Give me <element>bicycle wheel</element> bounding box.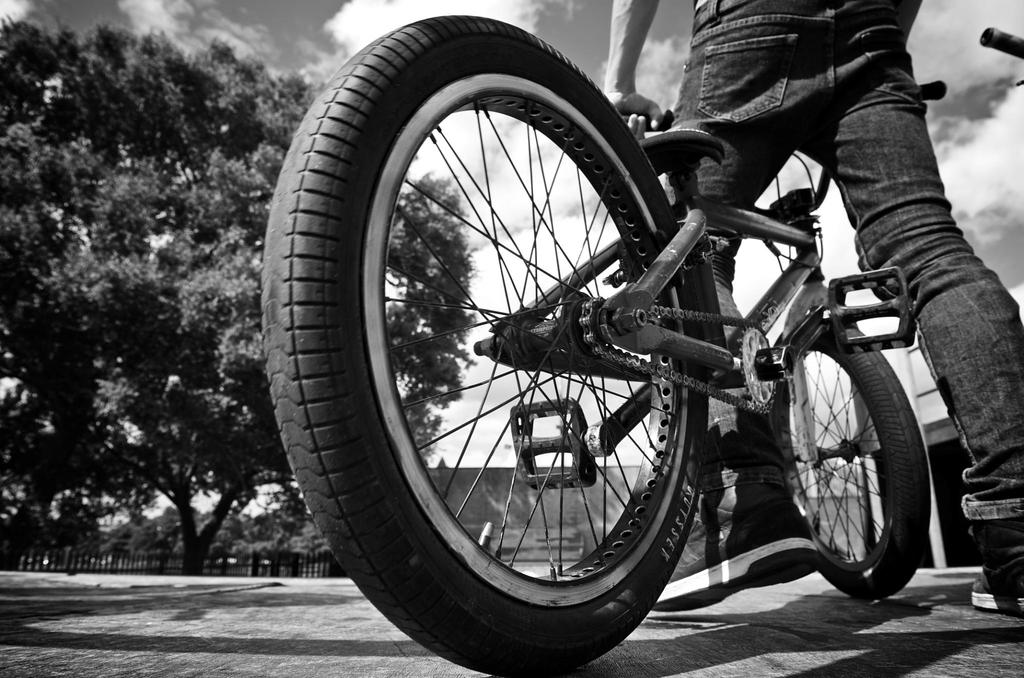
260:10:703:677.
